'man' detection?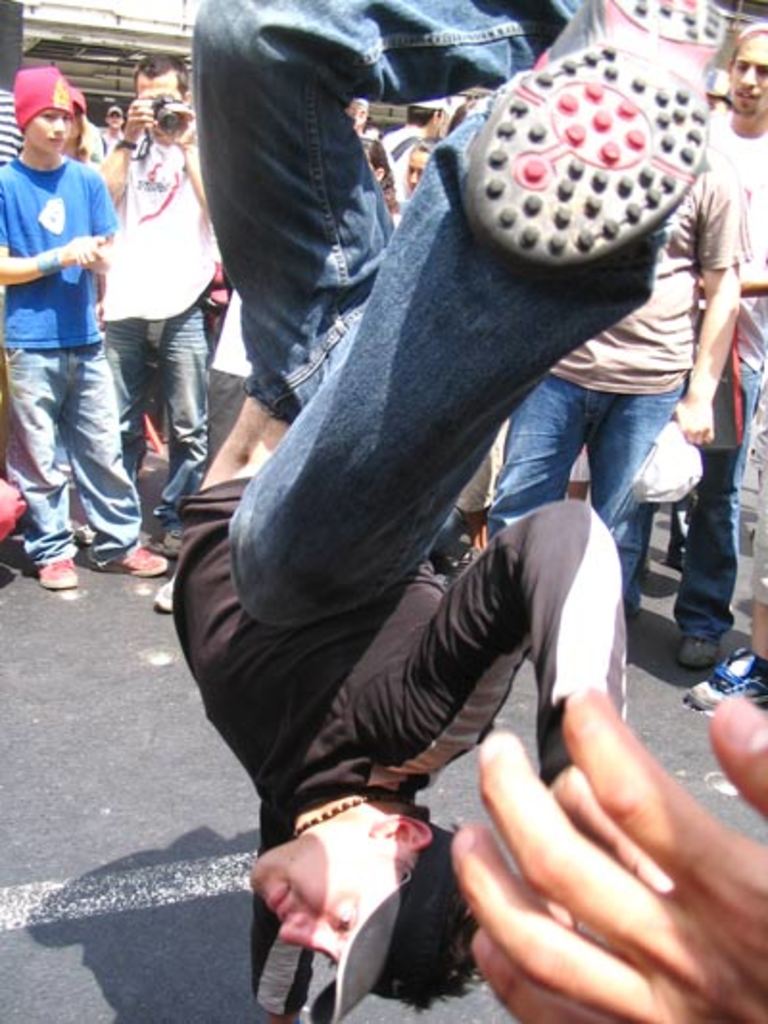
left=495, top=110, right=737, bottom=619
